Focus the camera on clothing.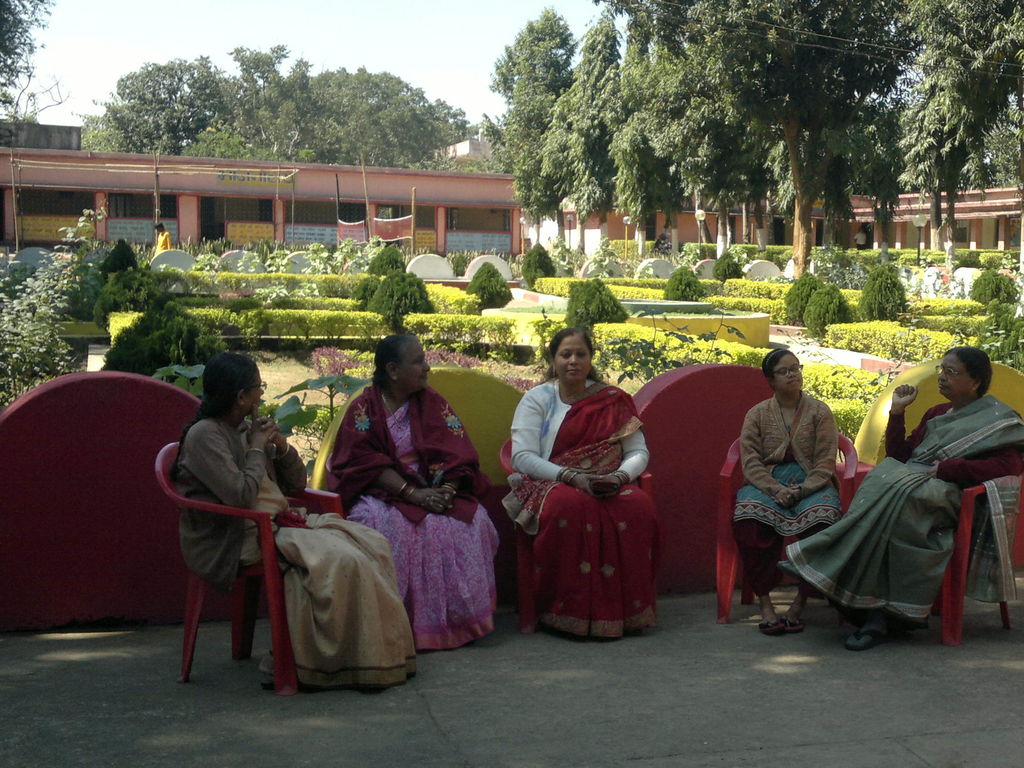
Focus region: [179, 411, 428, 694].
